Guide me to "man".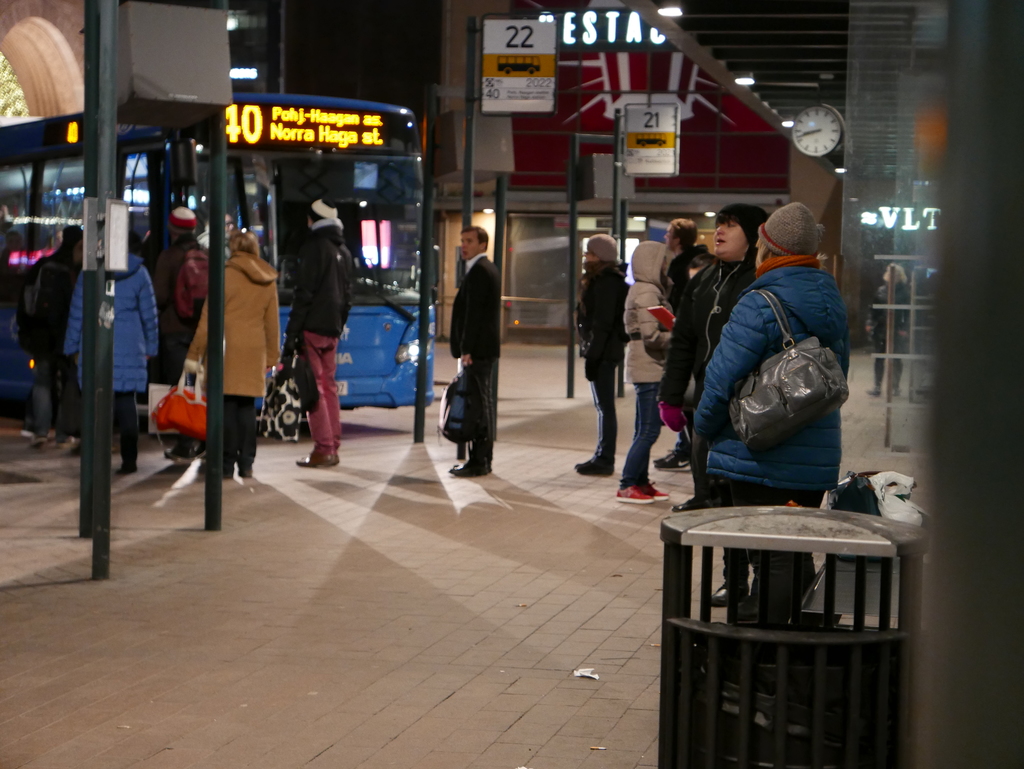
Guidance: (left=148, top=202, right=215, bottom=462).
